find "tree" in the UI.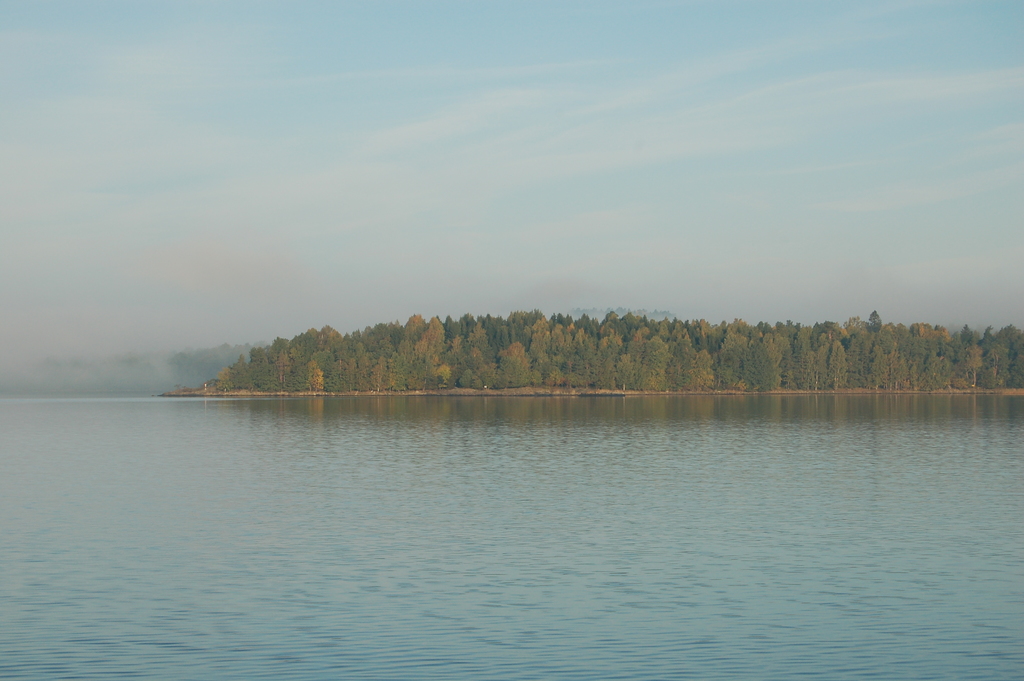
UI element at select_region(354, 357, 365, 391).
